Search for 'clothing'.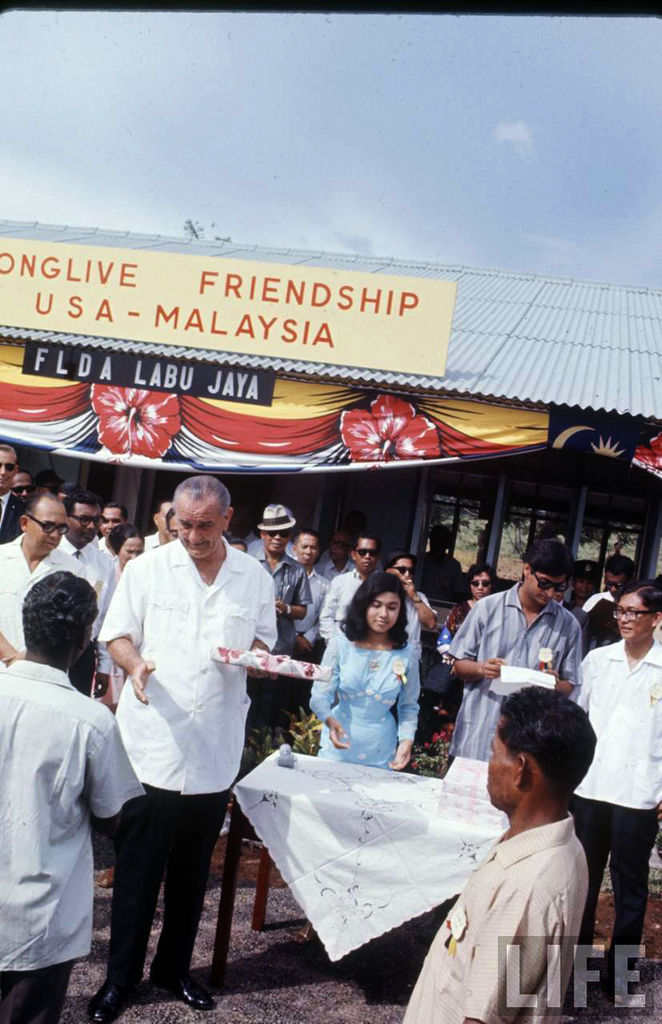
Found at BBox(577, 584, 634, 649).
